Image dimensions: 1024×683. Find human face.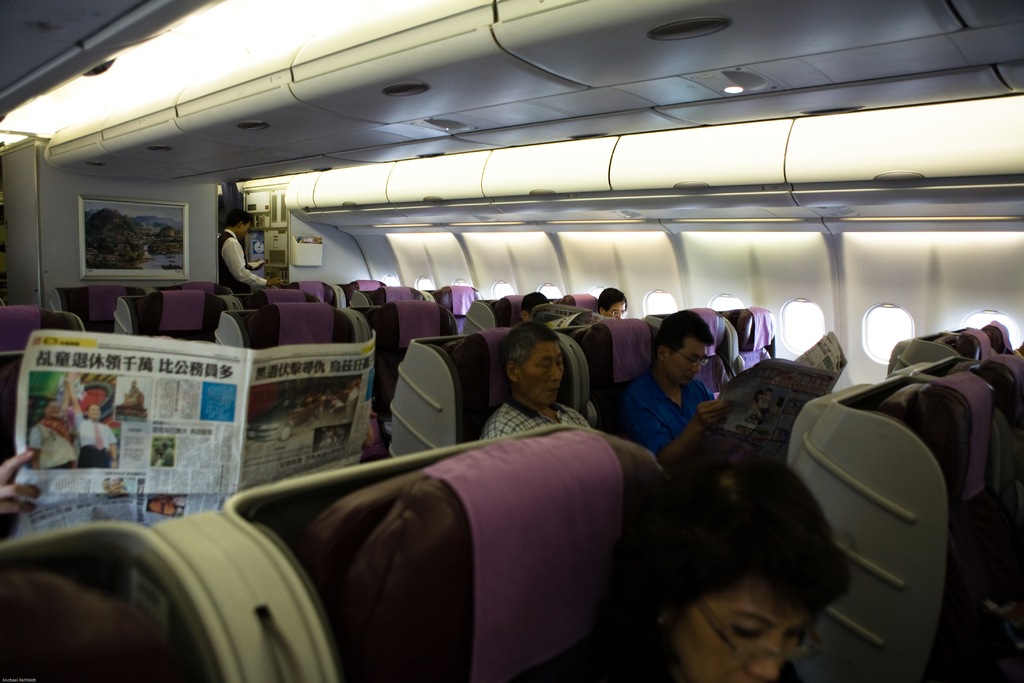
bbox=[88, 405, 101, 420].
